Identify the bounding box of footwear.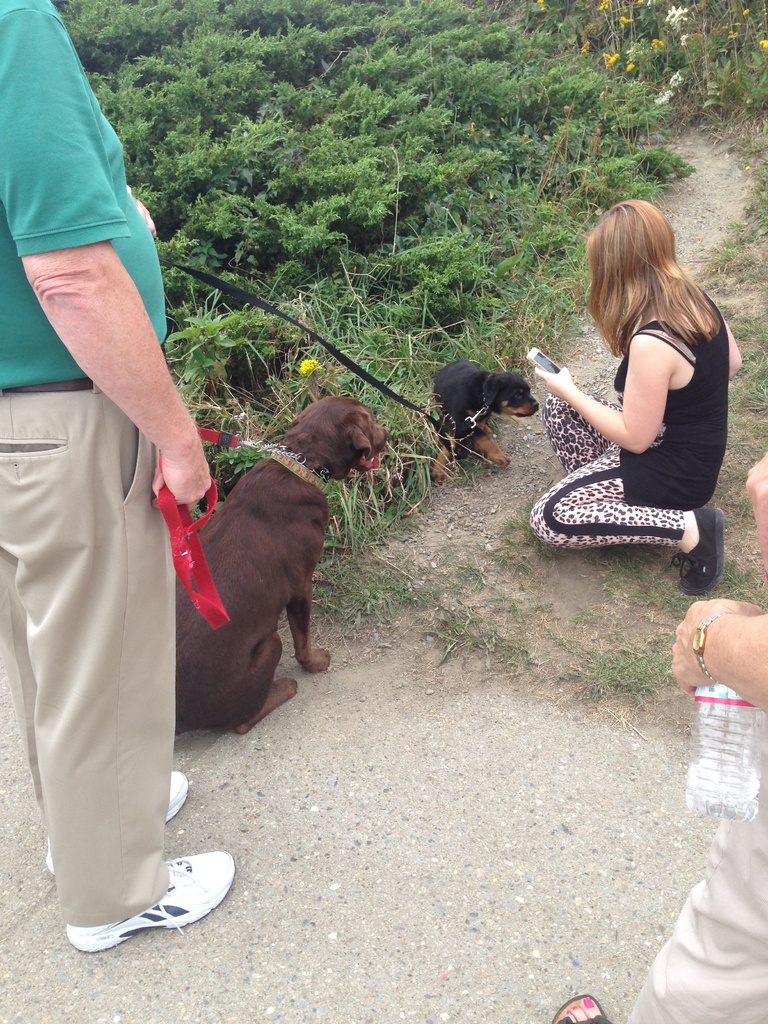
{"x1": 48, "y1": 764, "x2": 190, "y2": 872}.
